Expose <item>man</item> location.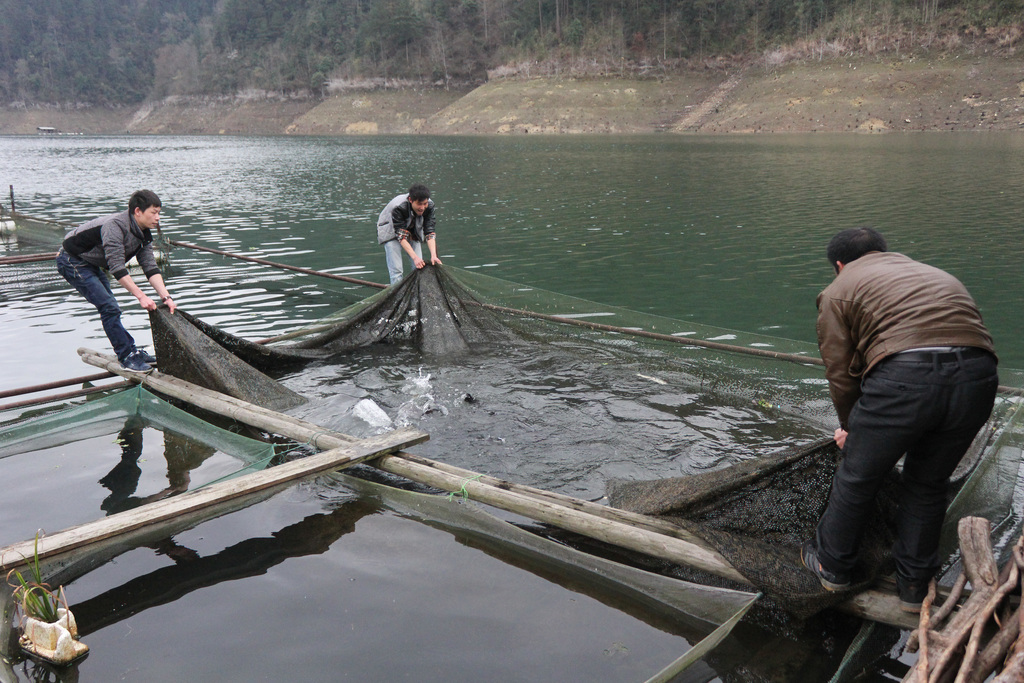
Exposed at crop(804, 215, 1002, 606).
